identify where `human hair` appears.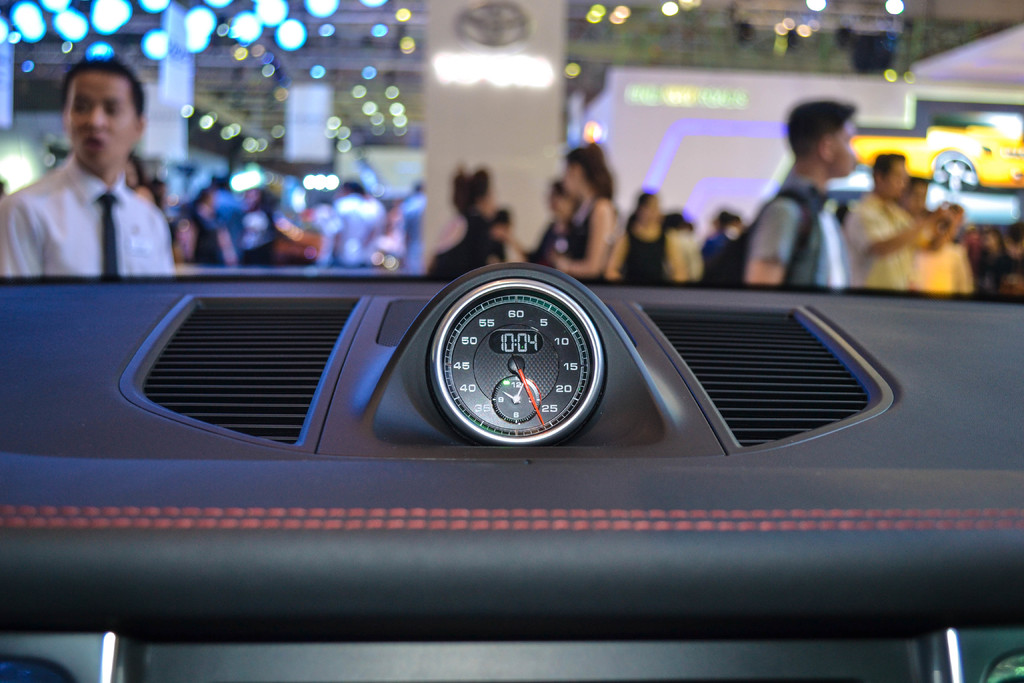
Appears at {"x1": 563, "y1": 142, "x2": 615, "y2": 204}.
